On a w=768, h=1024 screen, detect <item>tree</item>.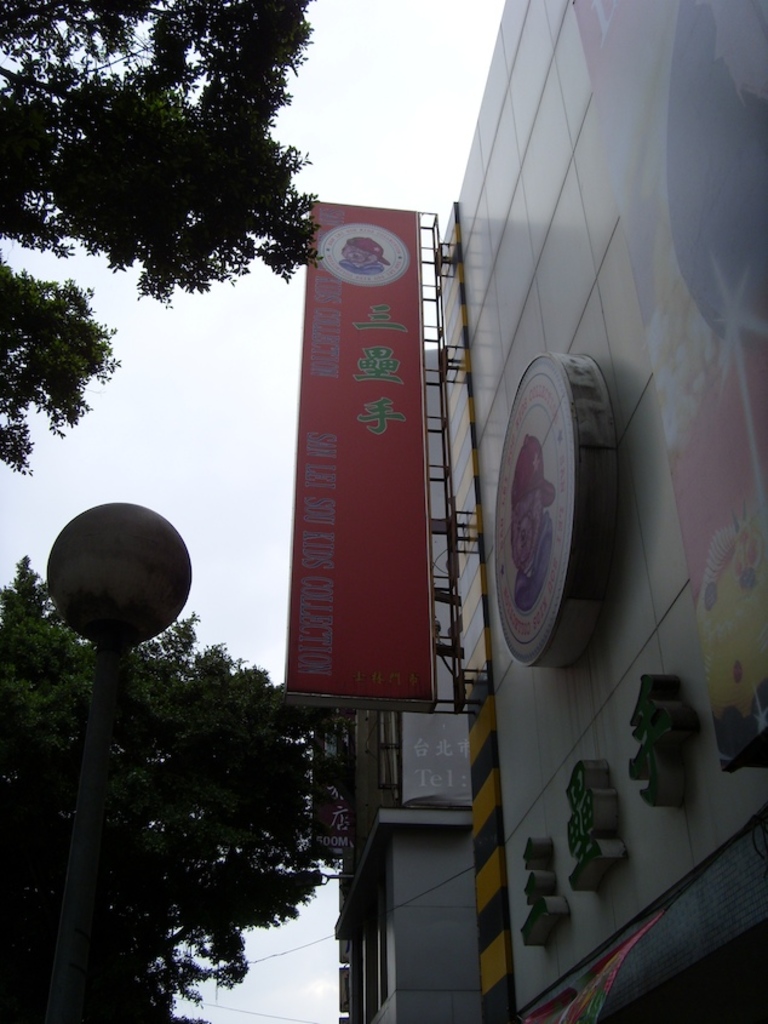
detection(53, 564, 365, 997).
